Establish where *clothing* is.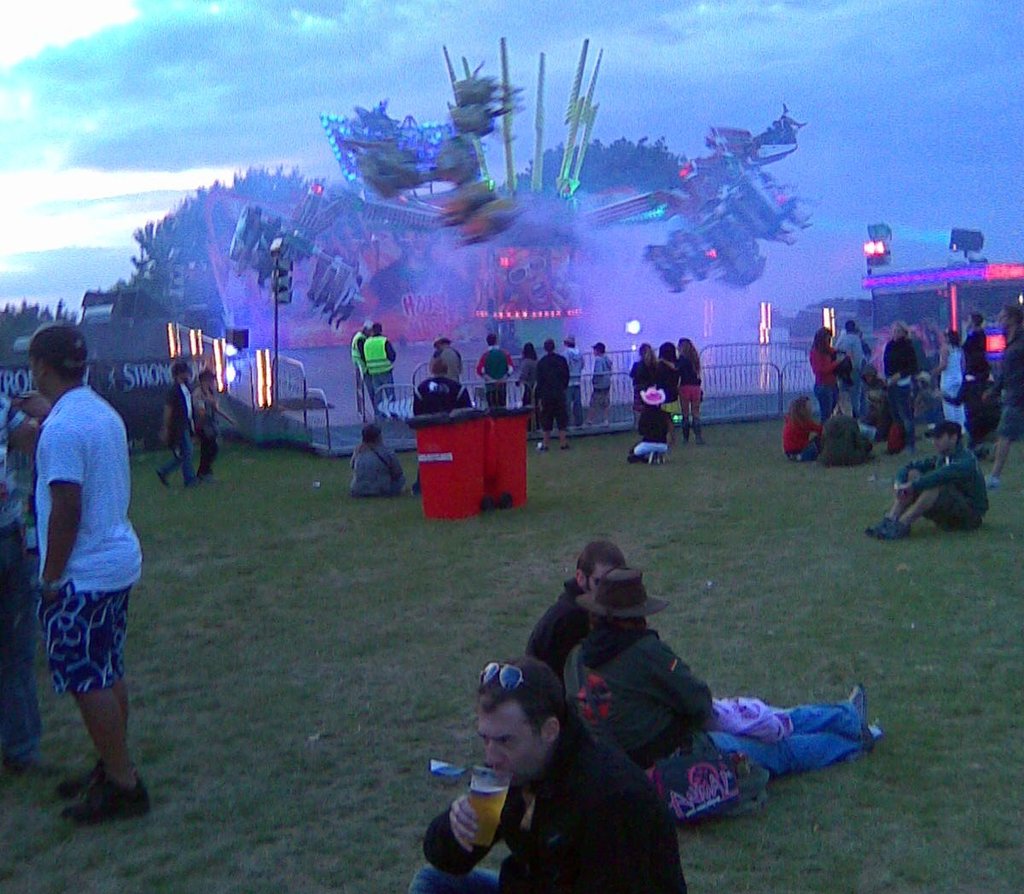
Established at x1=343, y1=438, x2=413, y2=491.
